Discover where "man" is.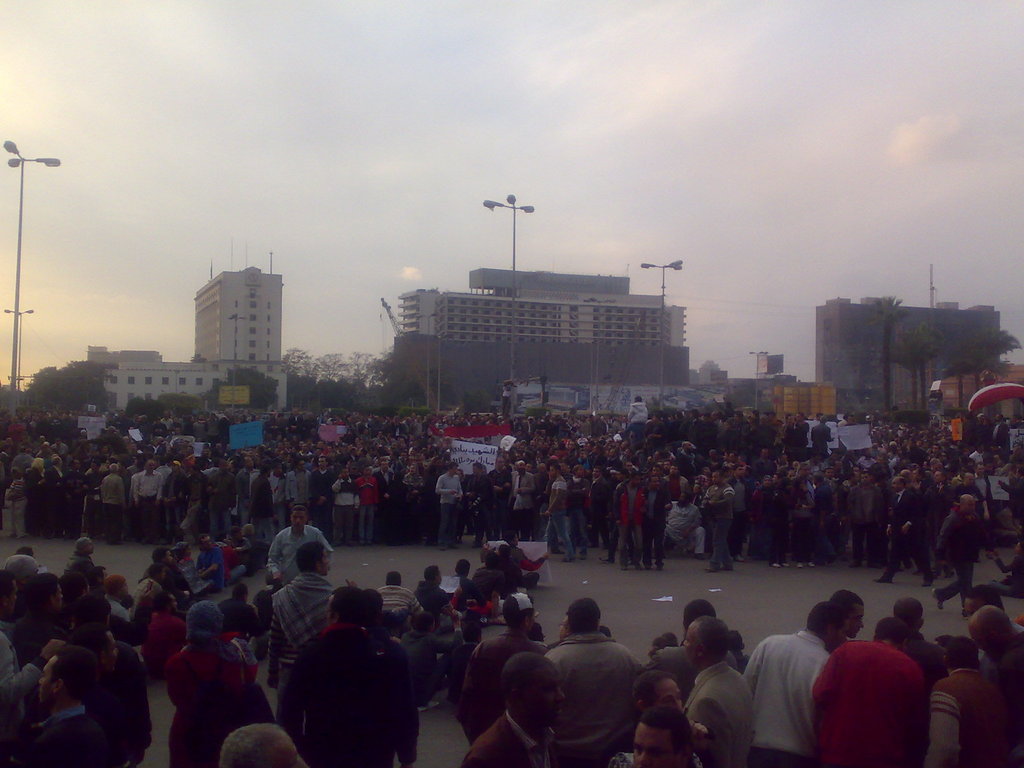
Discovered at bbox=(13, 563, 65, 664).
